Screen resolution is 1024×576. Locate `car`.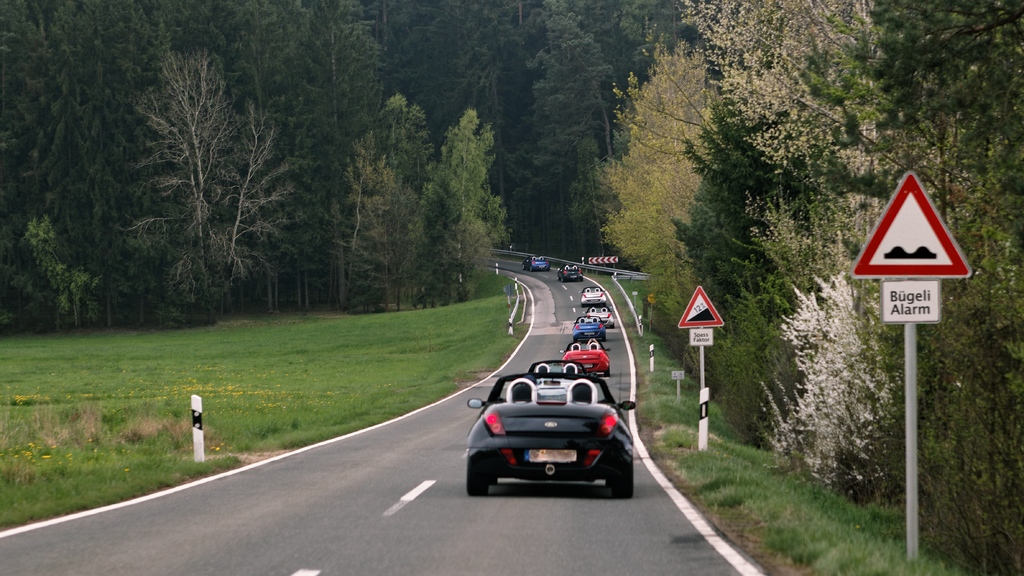
[left=559, top=265, right=584, bottom=284].
